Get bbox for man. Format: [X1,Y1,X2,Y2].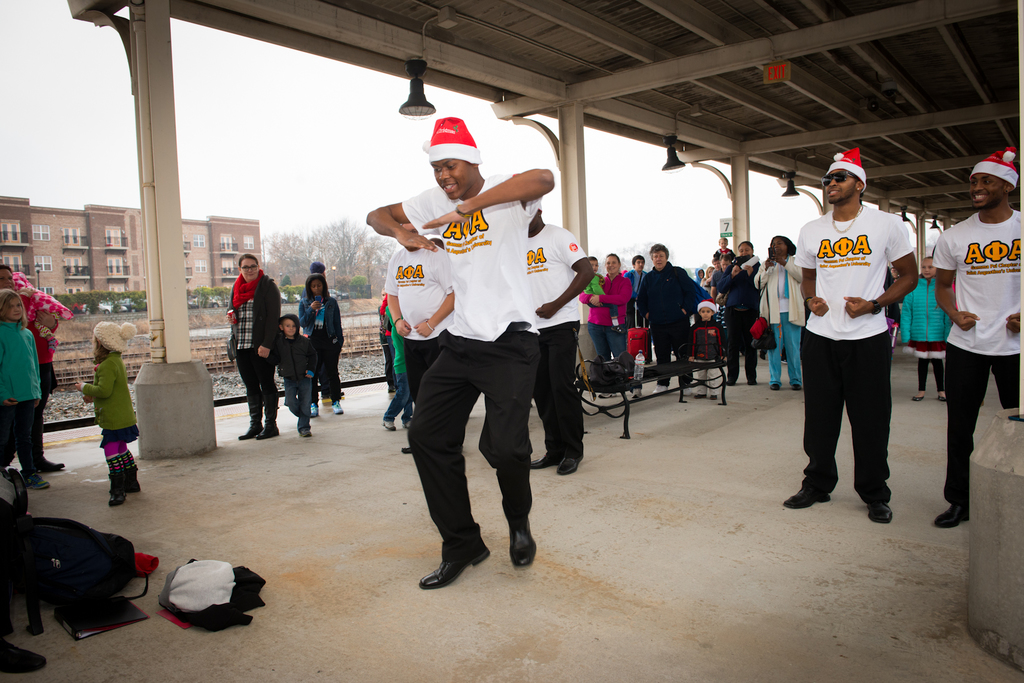
[379,228,456,454].
